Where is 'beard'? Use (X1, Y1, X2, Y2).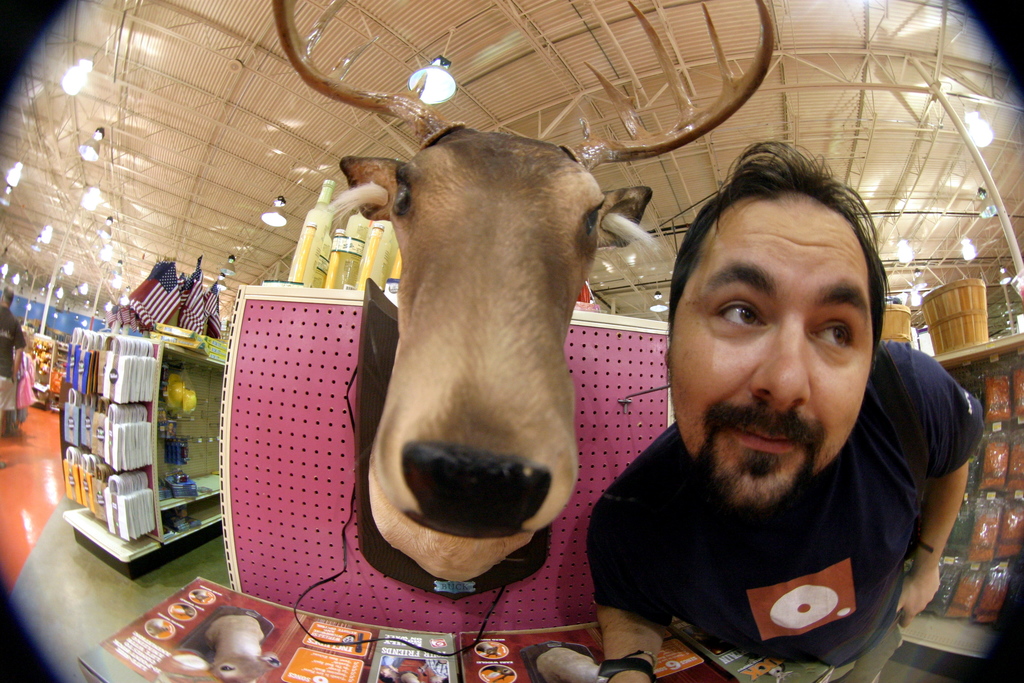
(688, 428, 815, 522).
